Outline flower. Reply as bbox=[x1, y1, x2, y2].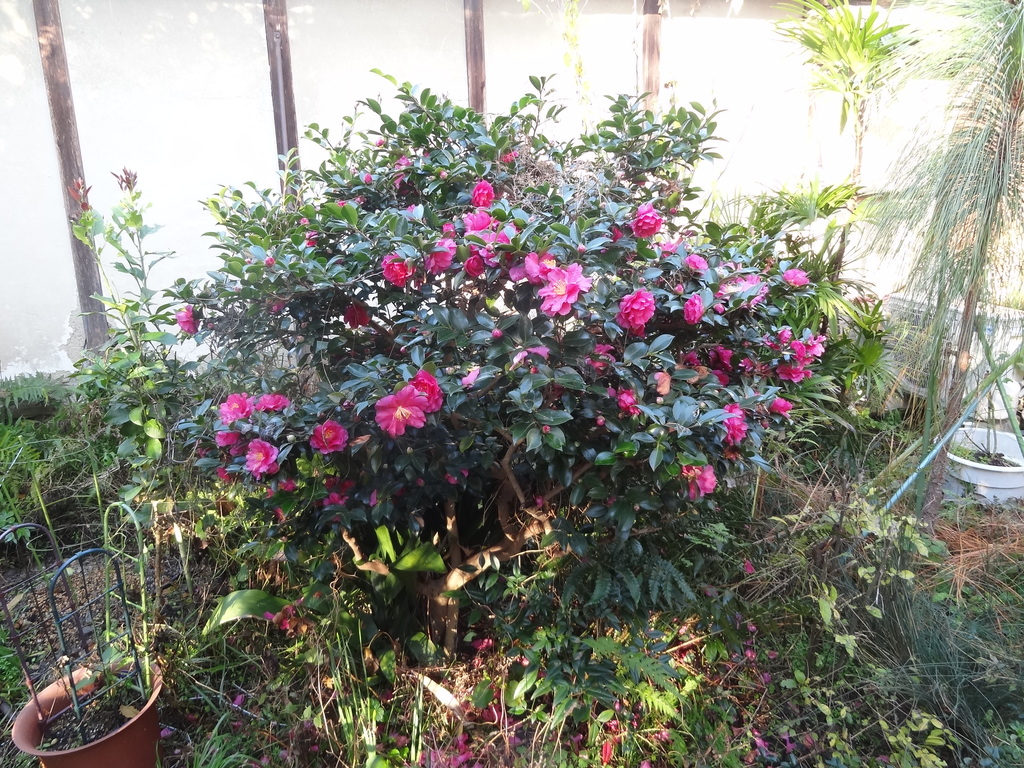
bbox=[680, 295, 704, 321].
